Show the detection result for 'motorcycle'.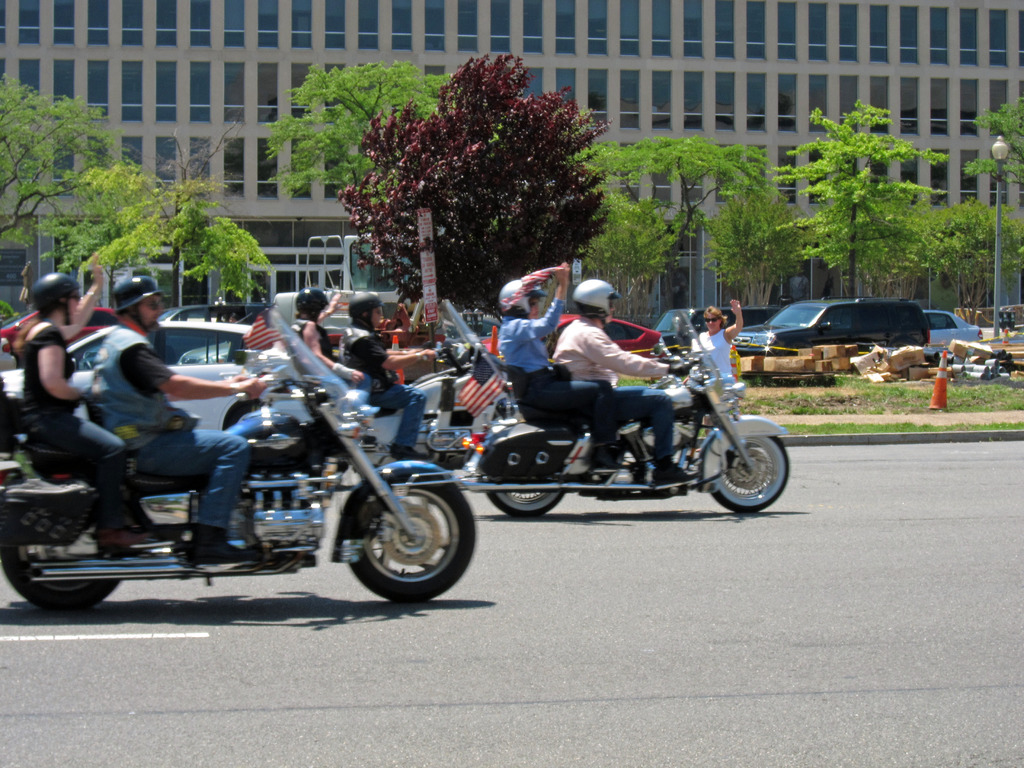
pyautogui.locateOnScreen(458, 306, 793, 524).
